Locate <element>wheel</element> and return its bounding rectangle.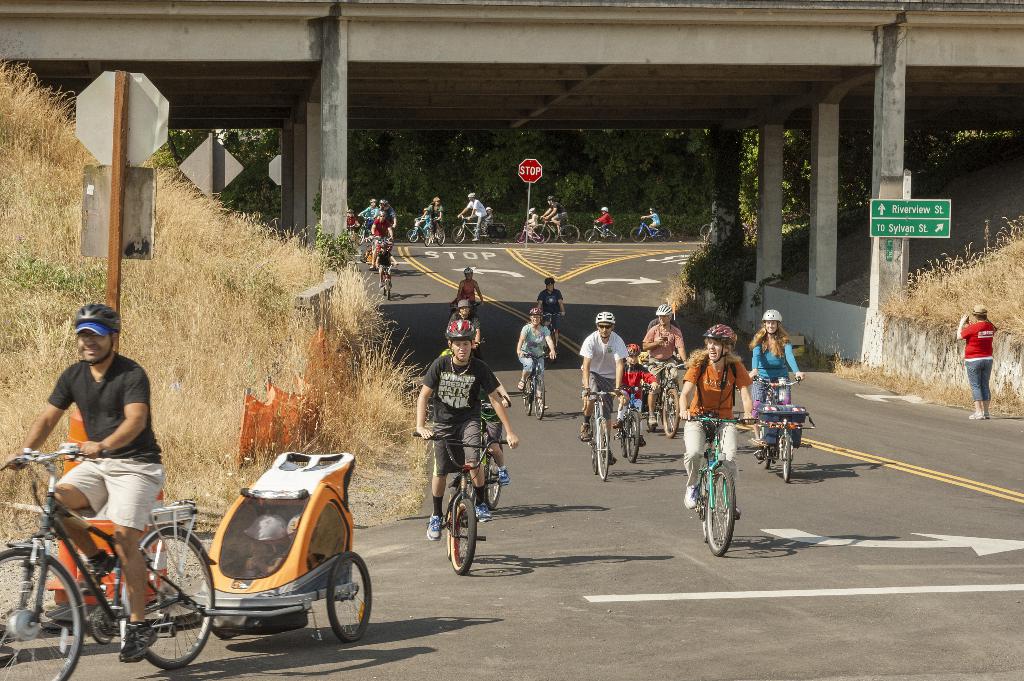
left=701, top=221, right=719, bottom=243.
